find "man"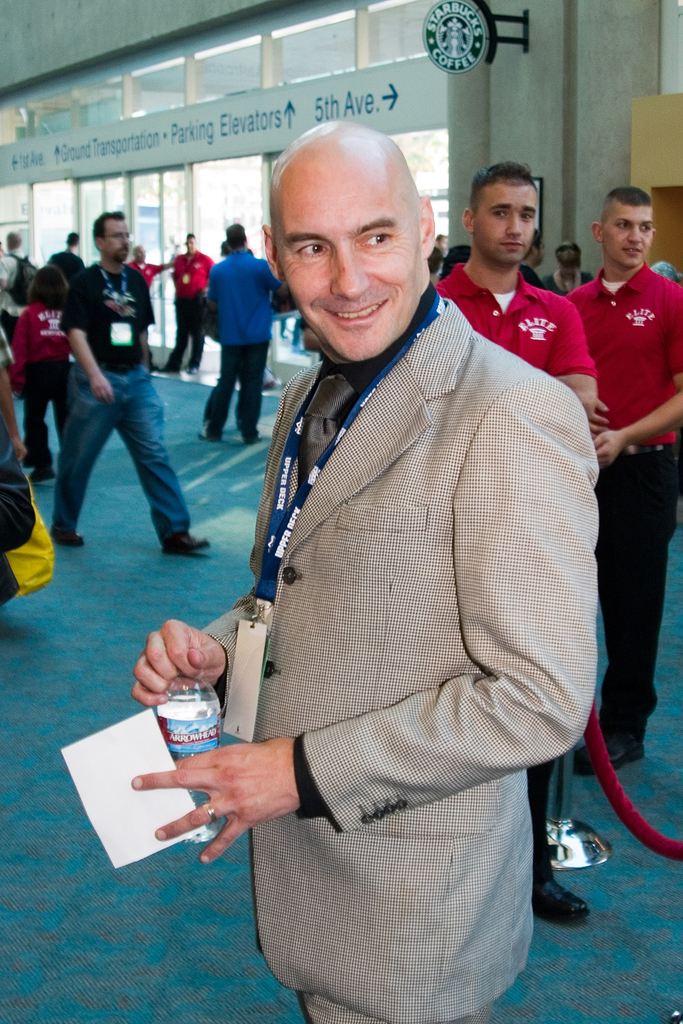
<bbox>159, 233, 208, 371</bbox>
